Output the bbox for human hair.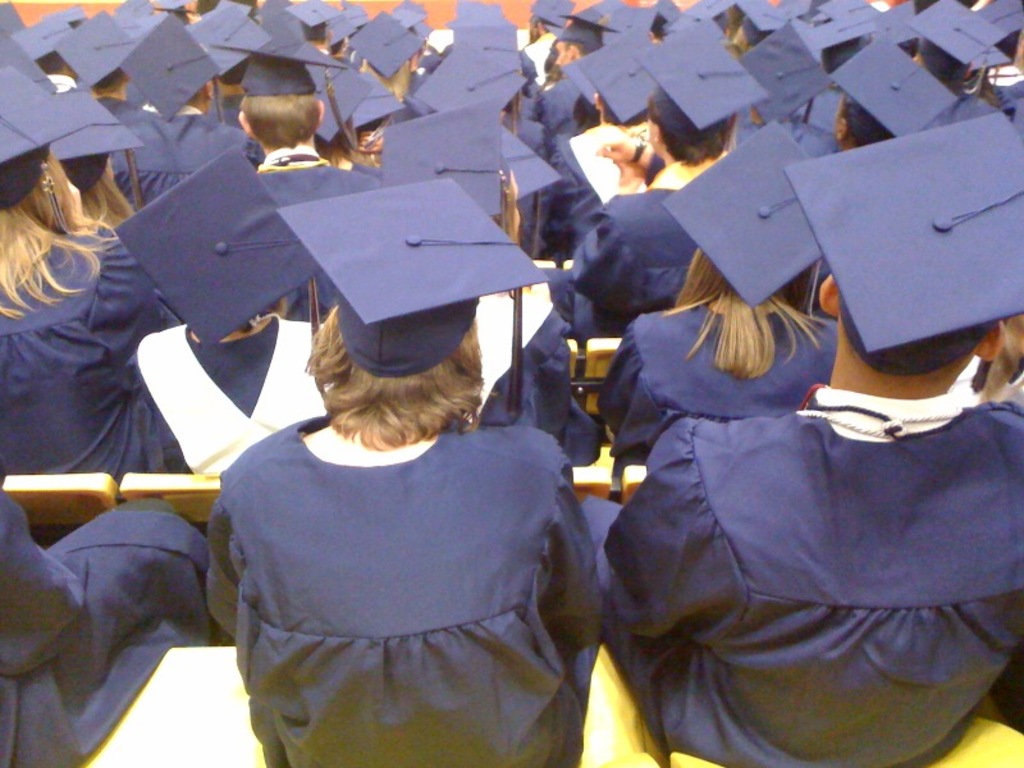
box=[241, 92, 323, 150].
